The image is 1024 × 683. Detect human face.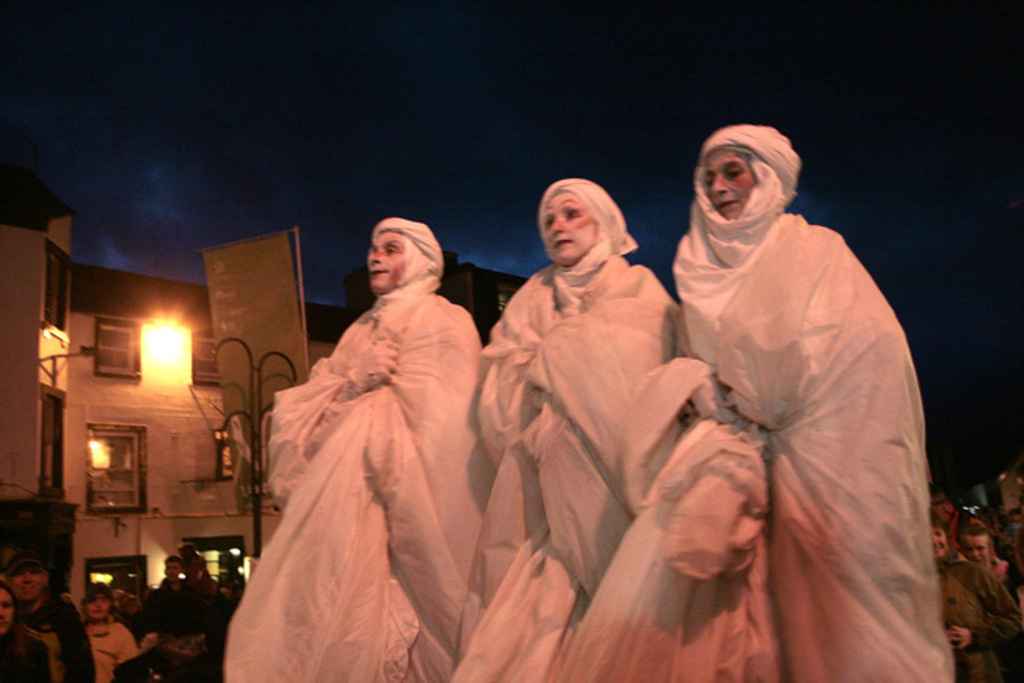
Detection: detection(704, 154, 753, 218).
